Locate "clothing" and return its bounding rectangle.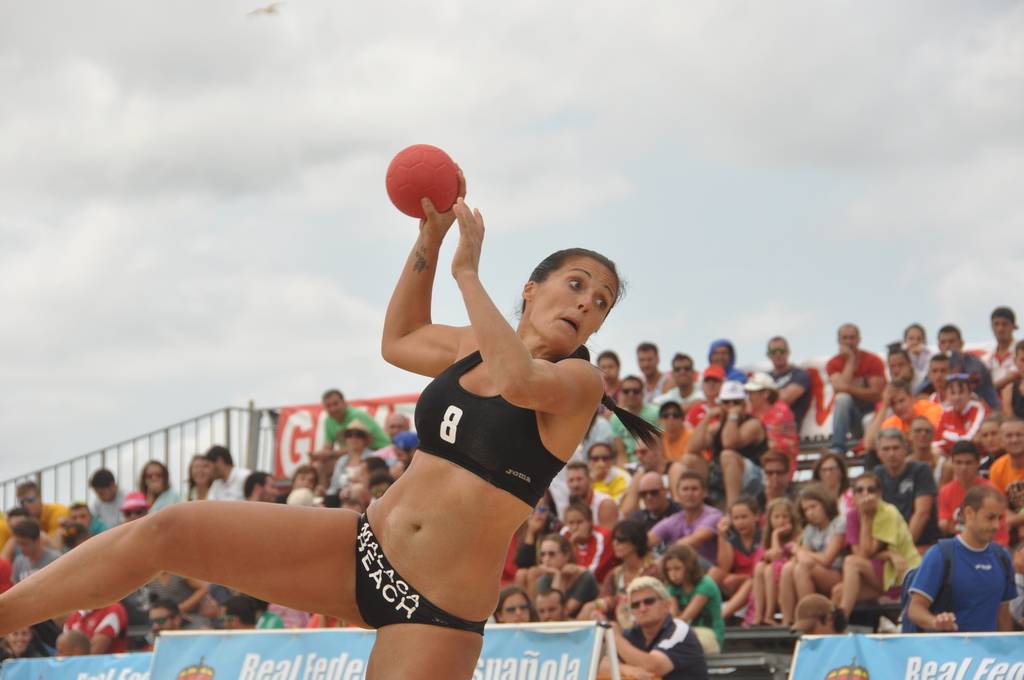
box=[608, 611, 709, 679].
